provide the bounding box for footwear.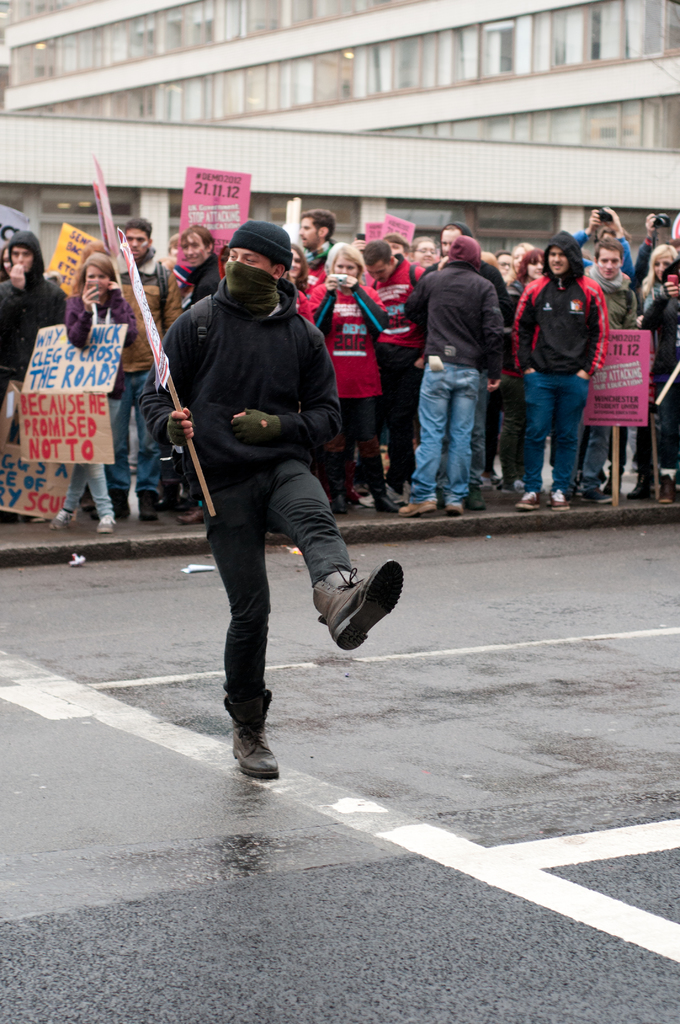
394/497/441/513.
